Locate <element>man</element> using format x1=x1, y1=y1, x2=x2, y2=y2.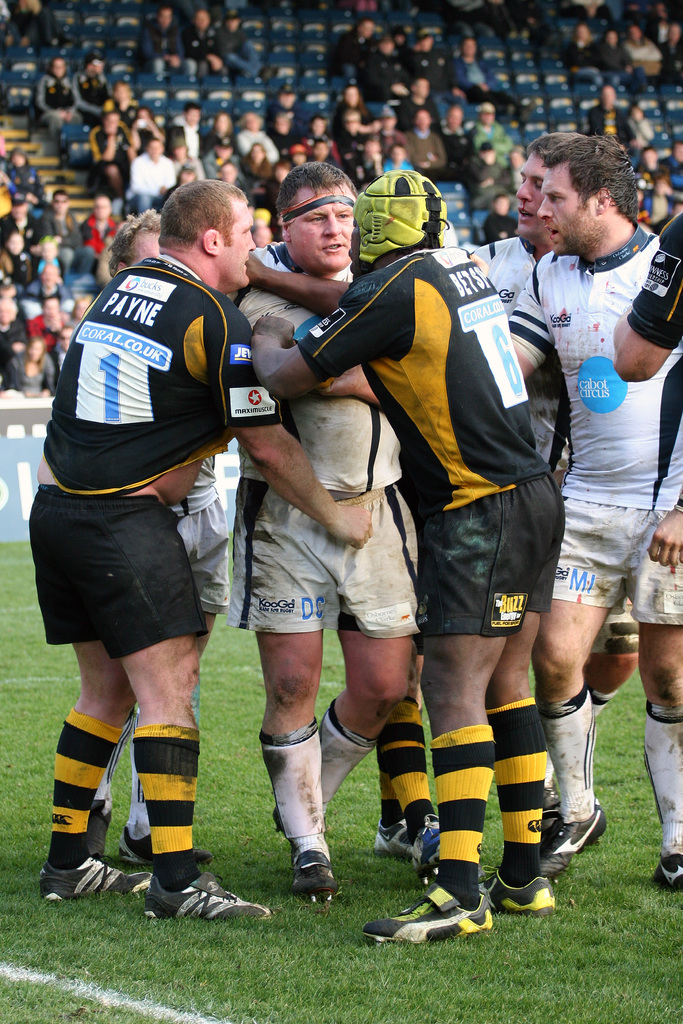
x1=175, y1=106, x2=210, y2=156.
